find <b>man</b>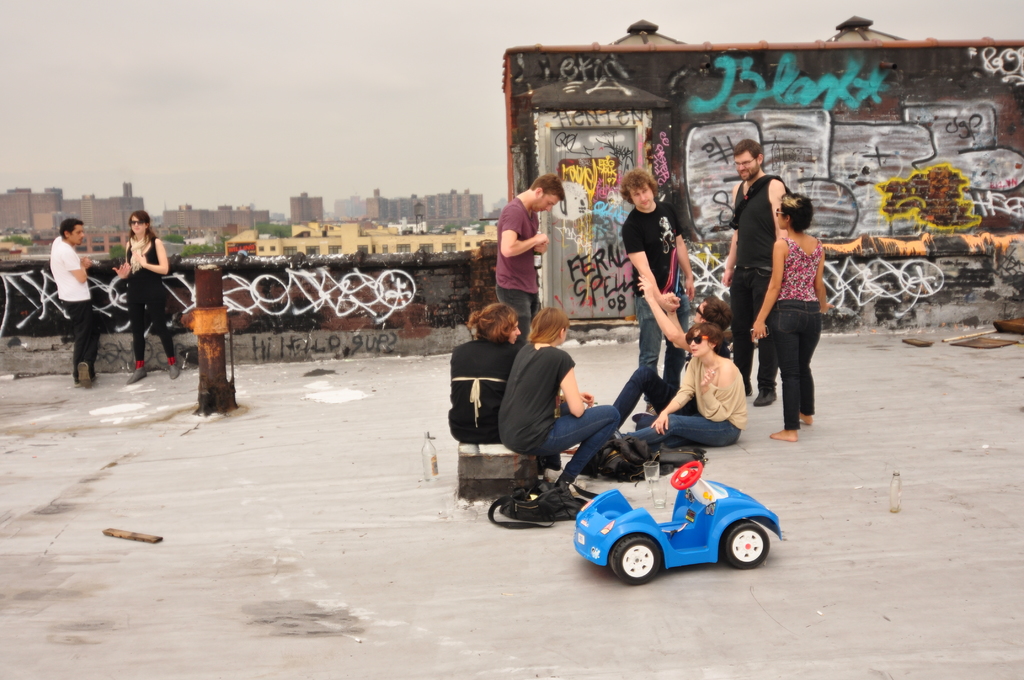
{"x1": 51, "y1": 211, "x2": 99, "y2": 389}
